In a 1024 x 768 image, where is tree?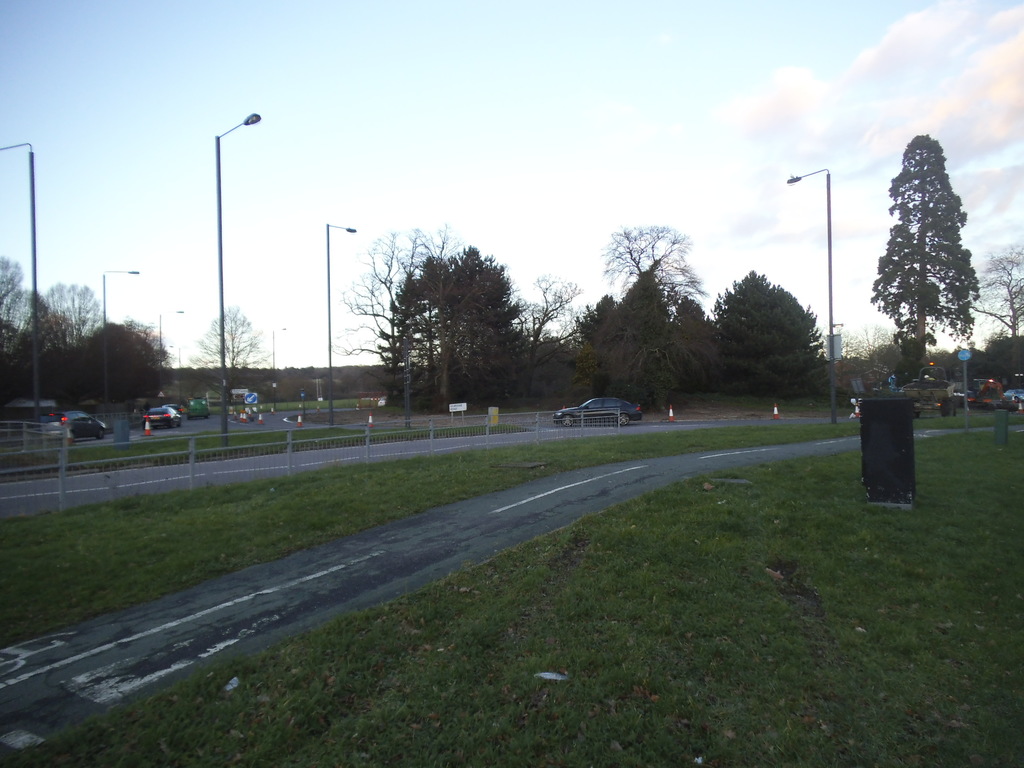
(left=871, top=122, right=992, bottom=396).
